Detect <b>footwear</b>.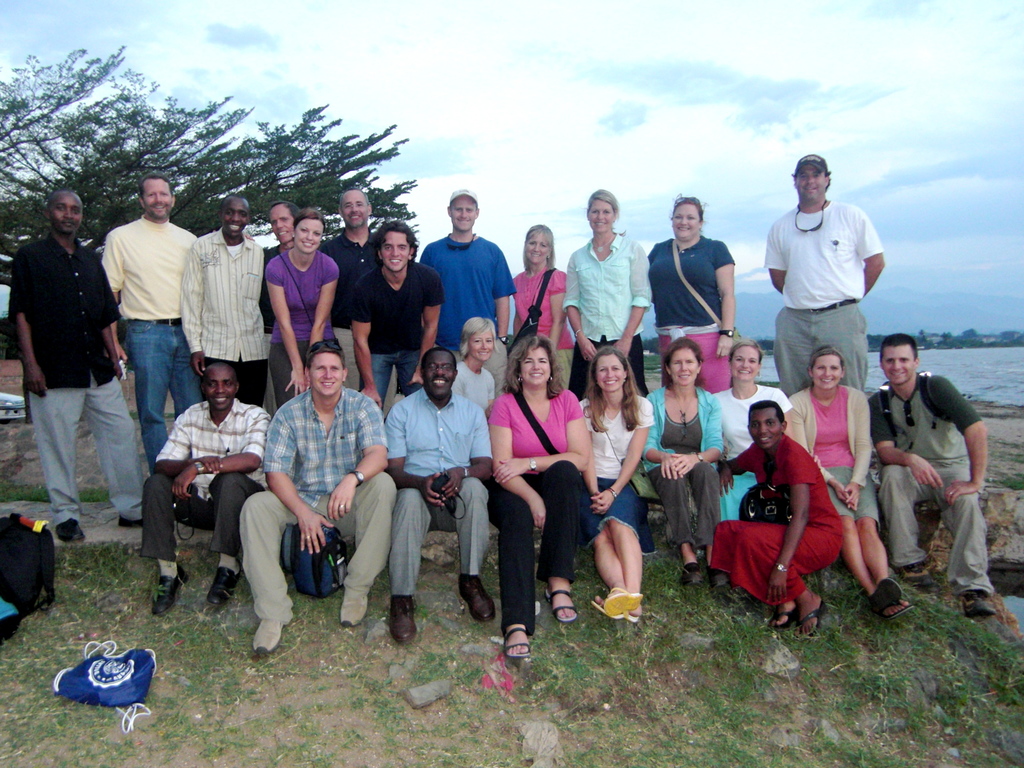
Detected at (left=52, top=516, right=92, bottom=542).
